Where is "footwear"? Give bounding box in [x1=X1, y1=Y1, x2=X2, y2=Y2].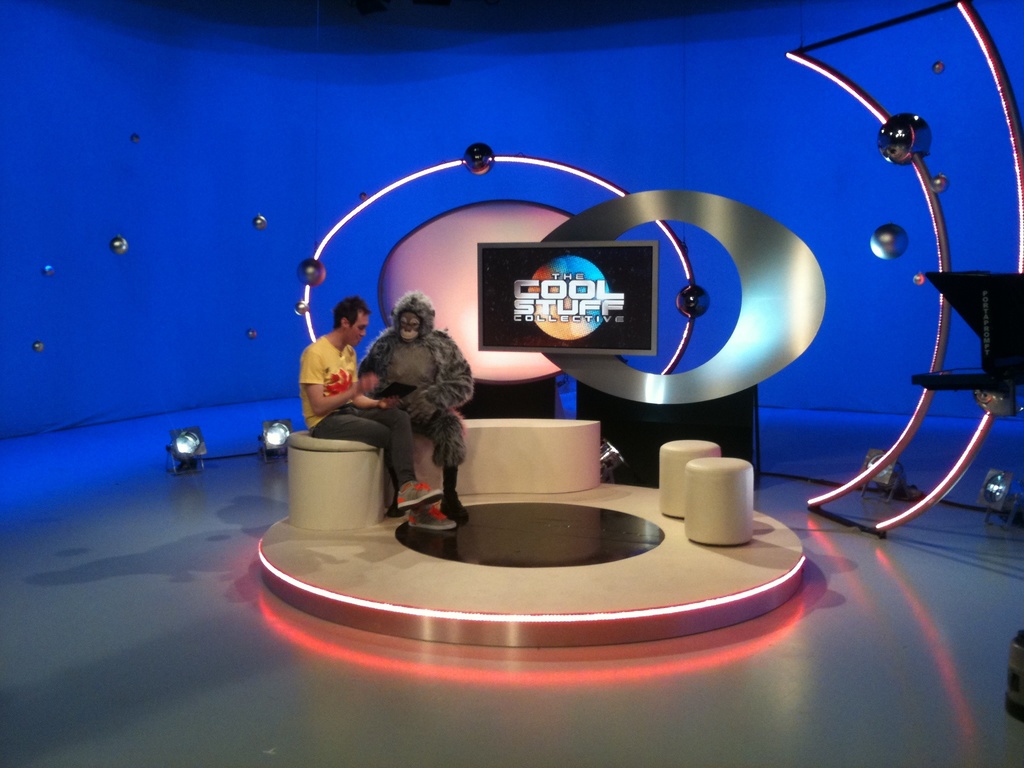
[x1=392, y1=486, x2=441, y2=509].
